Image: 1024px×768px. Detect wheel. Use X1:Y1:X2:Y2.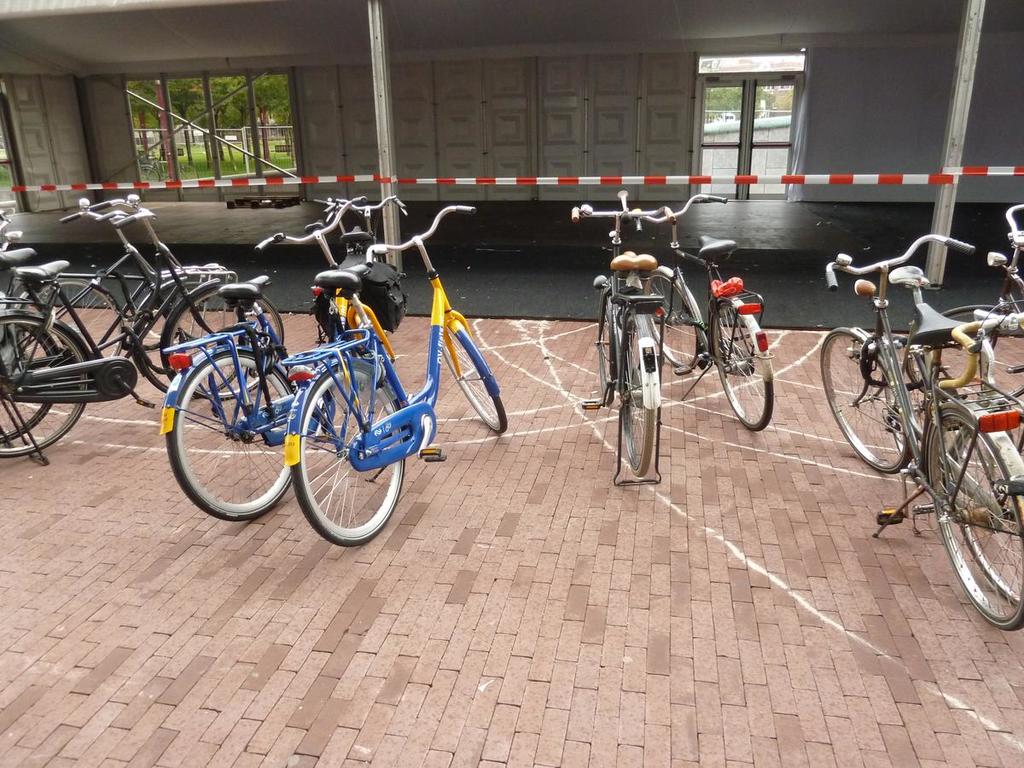
931:300:1023:409.
